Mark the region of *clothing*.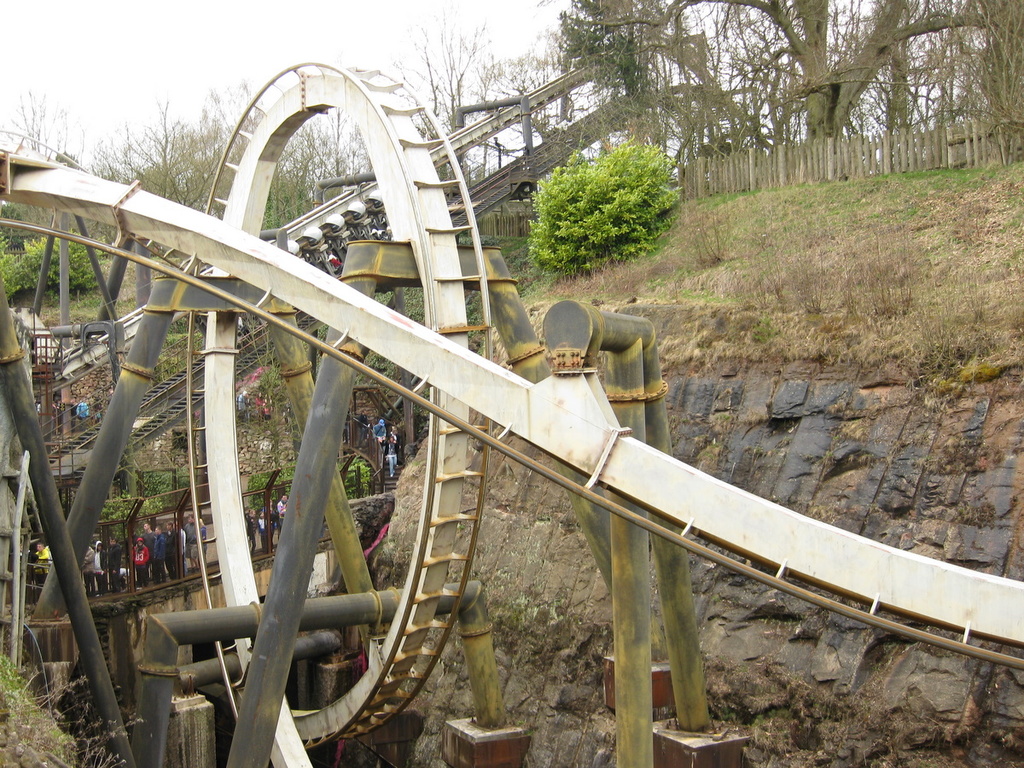
Region: [118,567,134,589].
